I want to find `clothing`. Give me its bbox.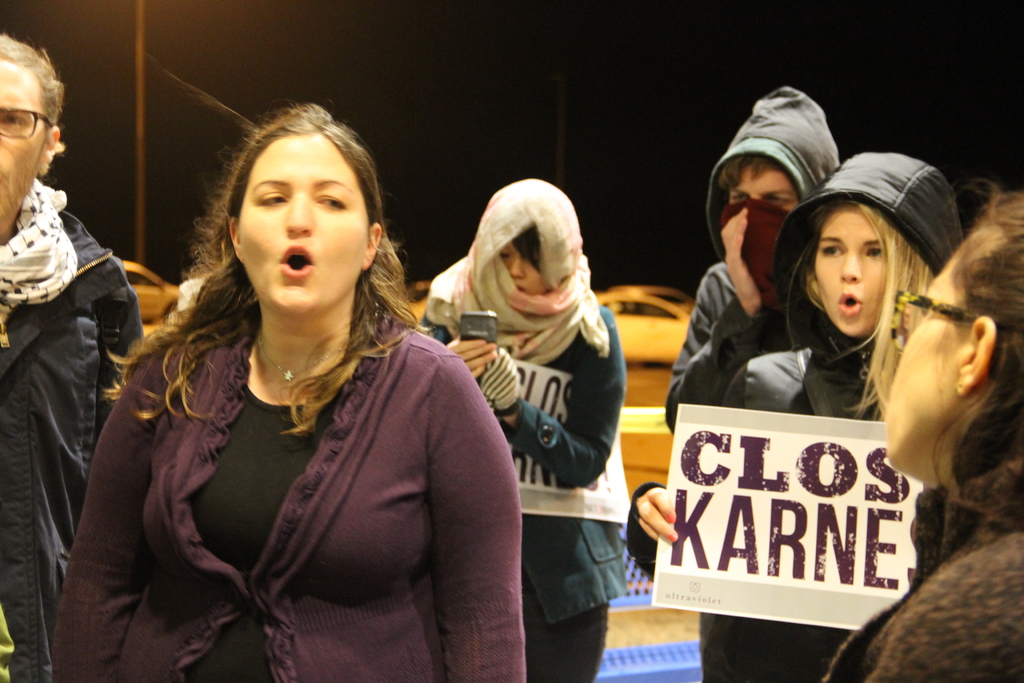
(left=826, top=464, right=1023, bottom=682).
